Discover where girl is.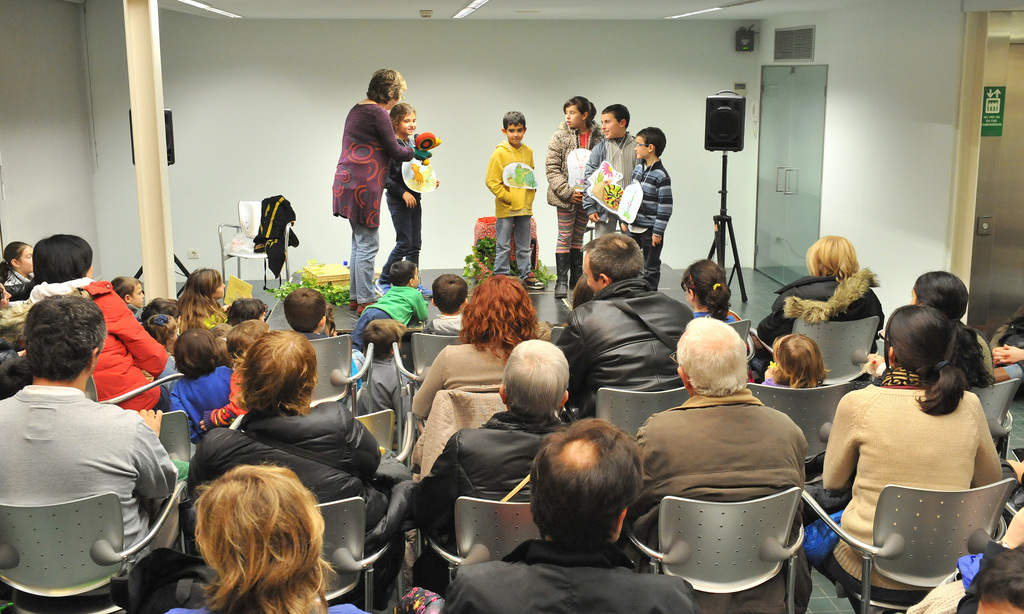
Discovered at Rect(141, 314, 180, 354).
